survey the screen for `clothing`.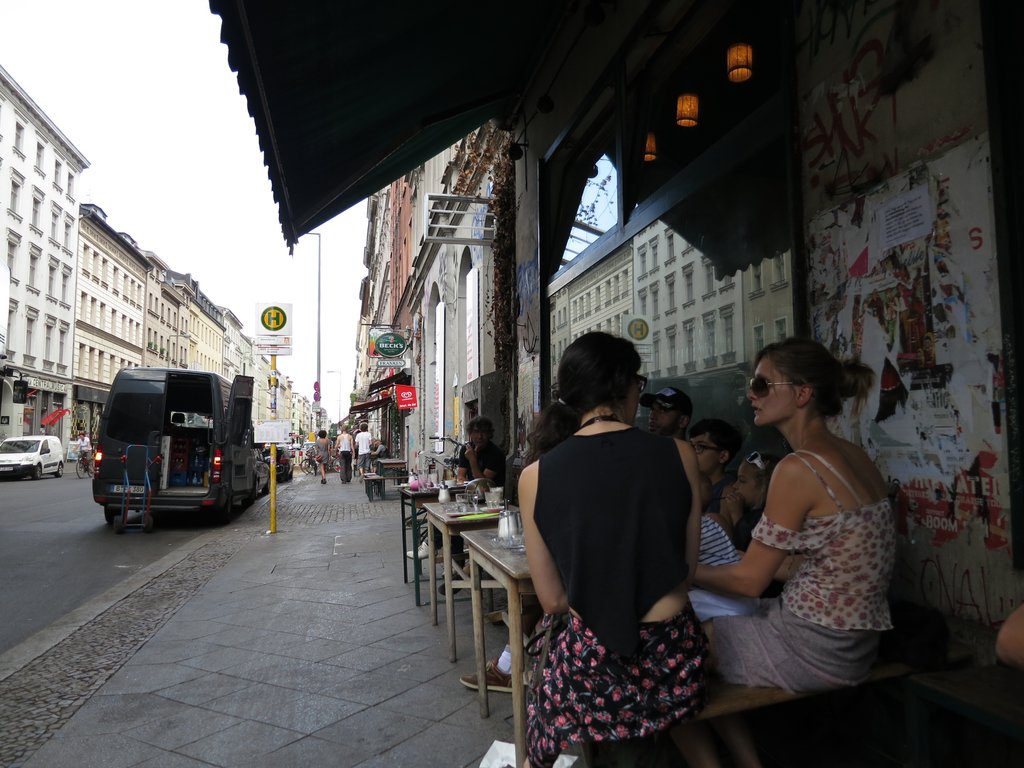
Survey found: x1=336 y1=429 x2=352 y2=479.
